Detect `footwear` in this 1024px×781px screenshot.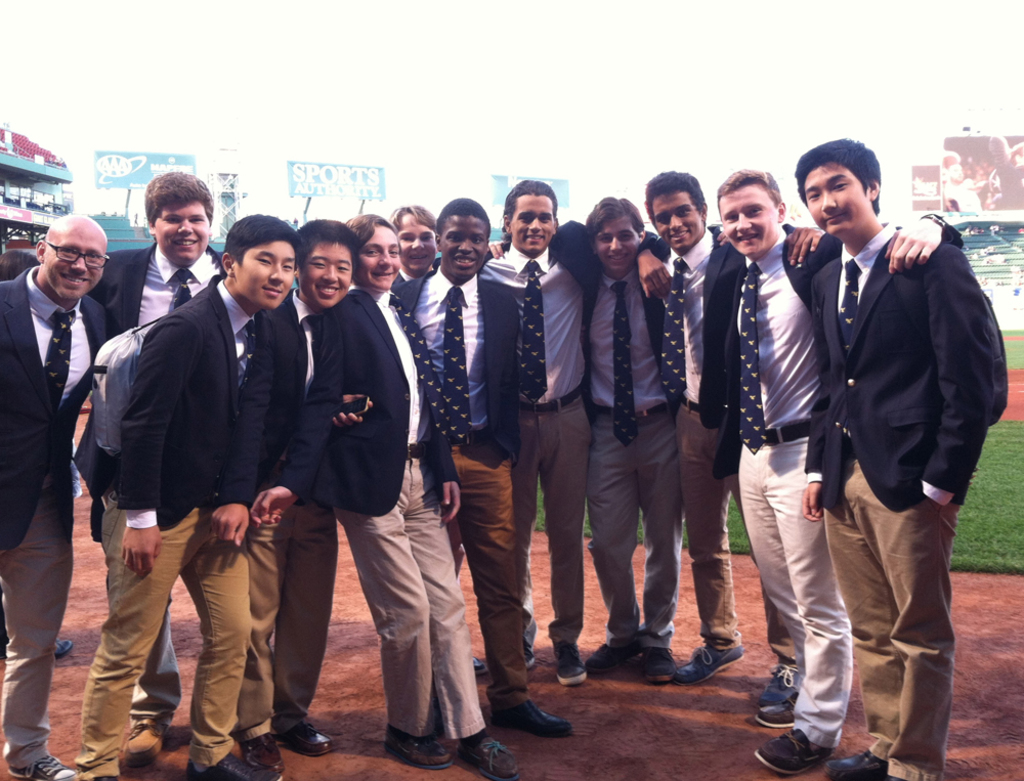
Detection: (x1=83, y1=757, x2=118, y2=780).
